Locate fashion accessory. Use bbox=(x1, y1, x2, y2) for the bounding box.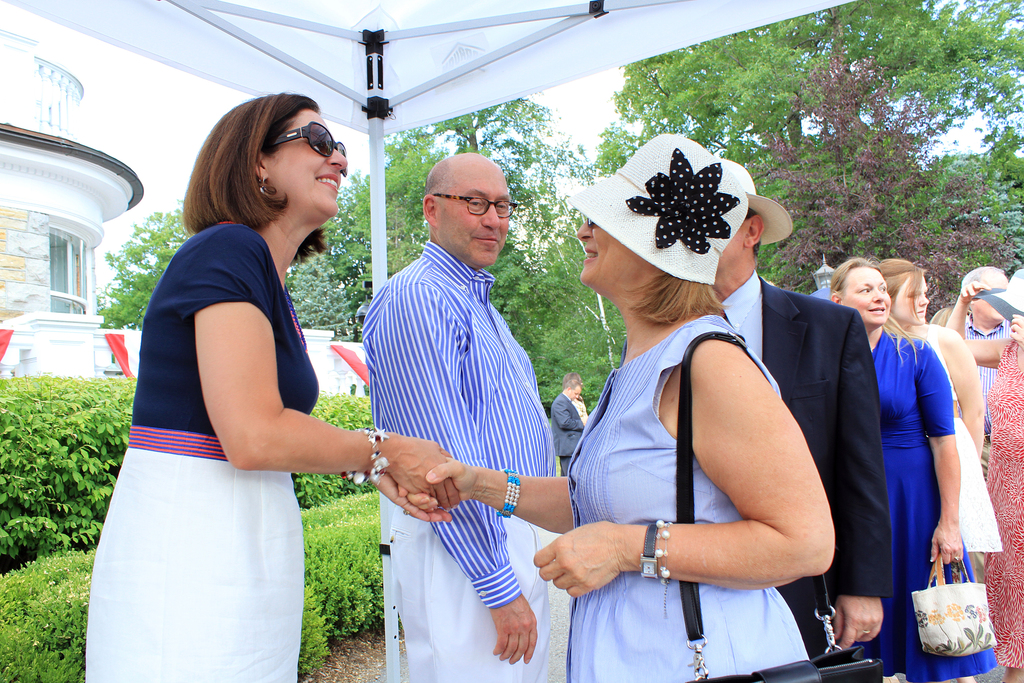
bbox=(274, 120, 348, 176).
